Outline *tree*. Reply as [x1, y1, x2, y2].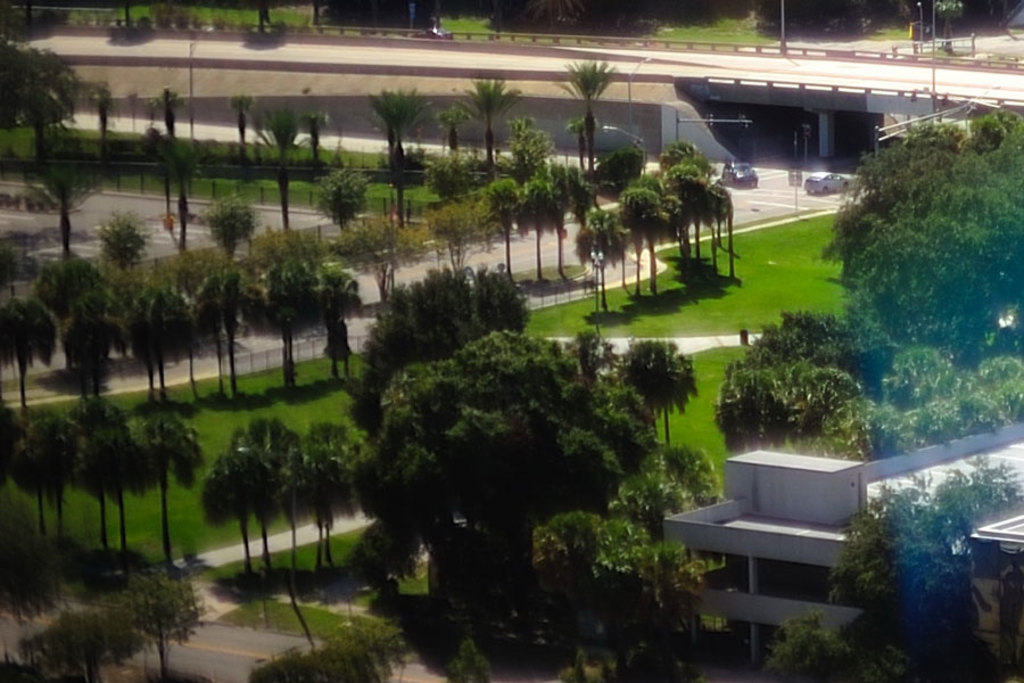
[125, 394, 206, 558].
